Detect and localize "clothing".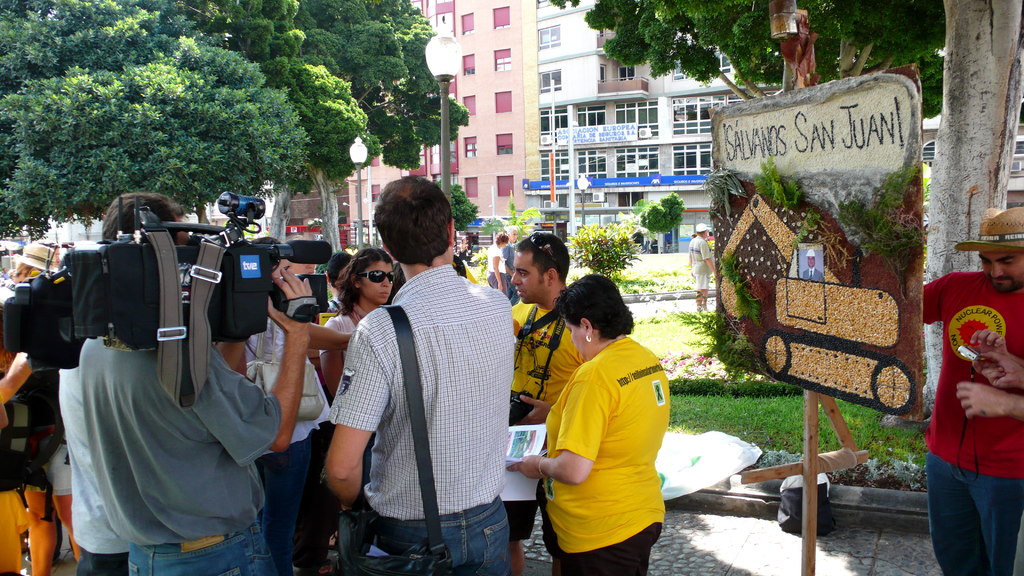
Localized at (x1=53, y1=360, x2=128, y2=572).
